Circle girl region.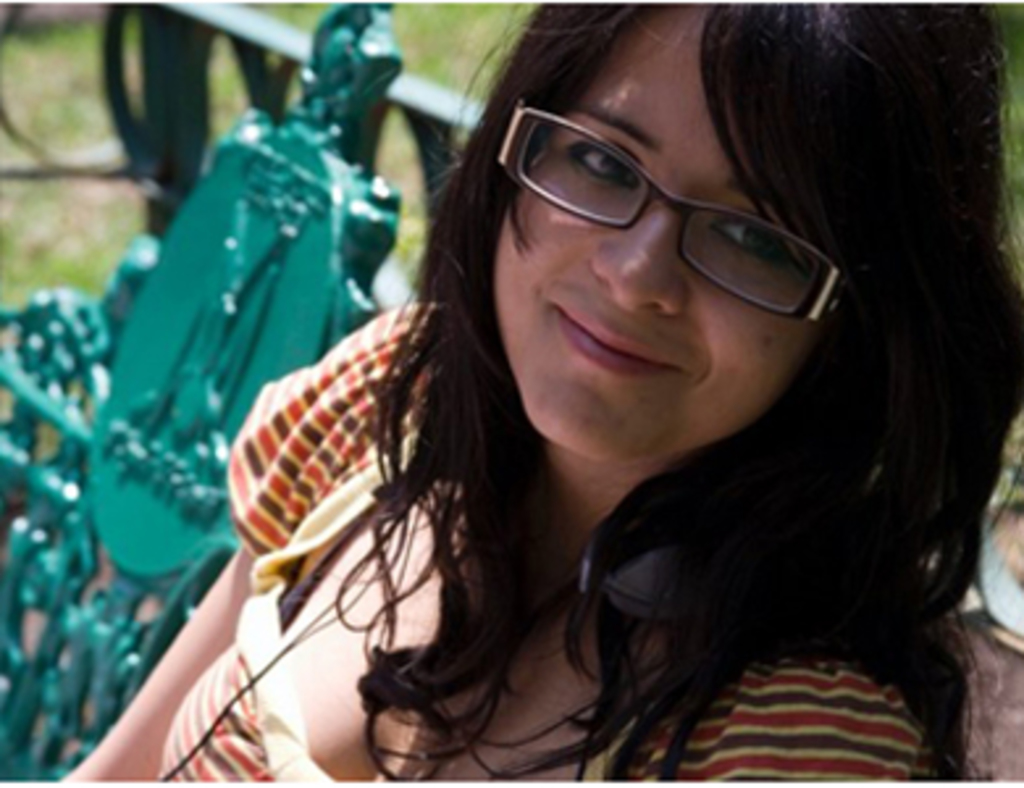
Region: bbox=(55, 0, 1021, 785).
